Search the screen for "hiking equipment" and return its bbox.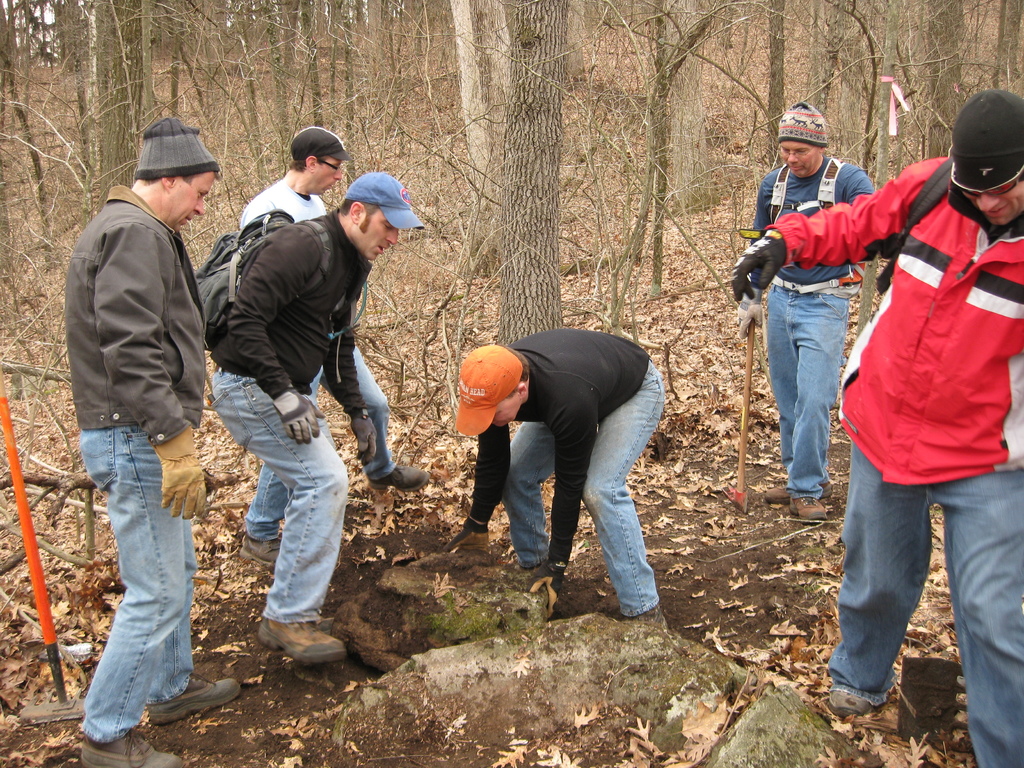
Found: box=[763, 148, 870, 299].
